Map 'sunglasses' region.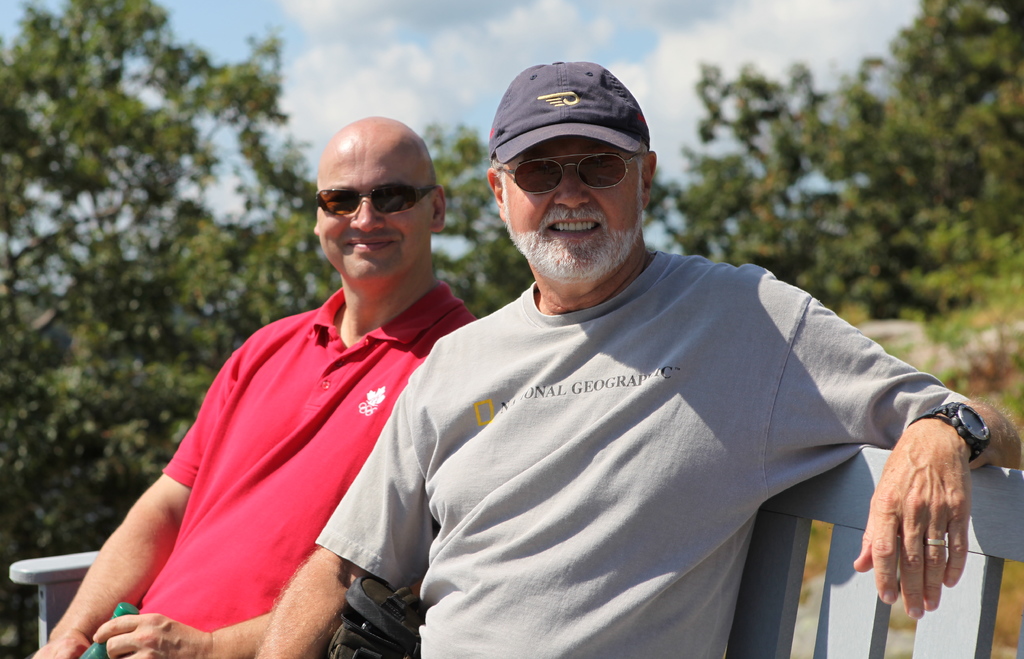
Mapped to <bbox>315, 183, 440, 217</bbox>.
